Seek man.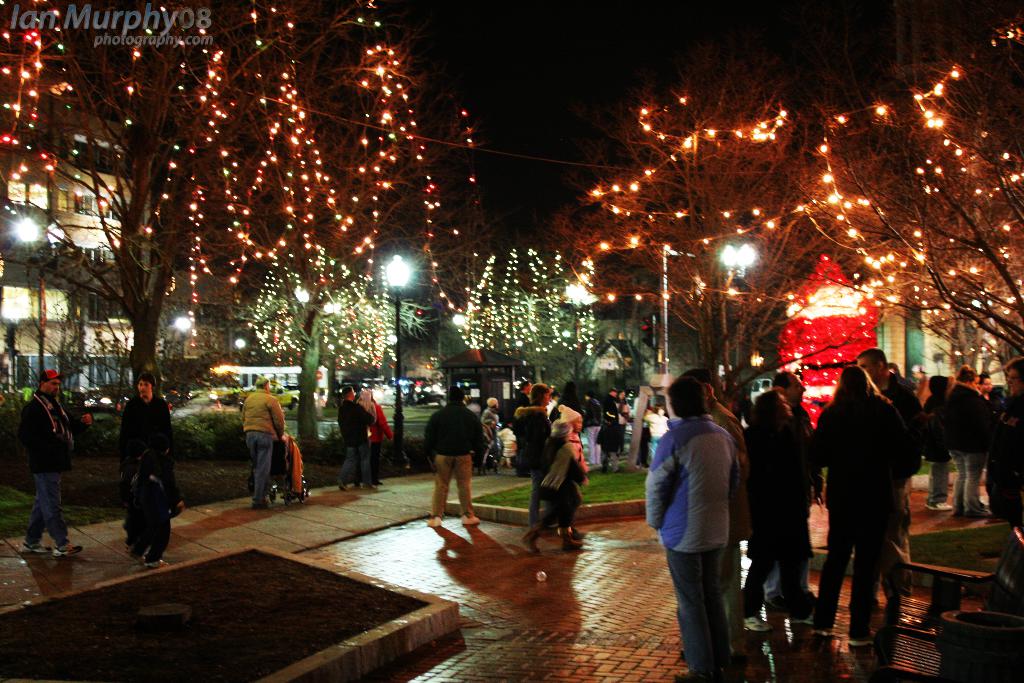
detection(858, 344, 927, 597).
